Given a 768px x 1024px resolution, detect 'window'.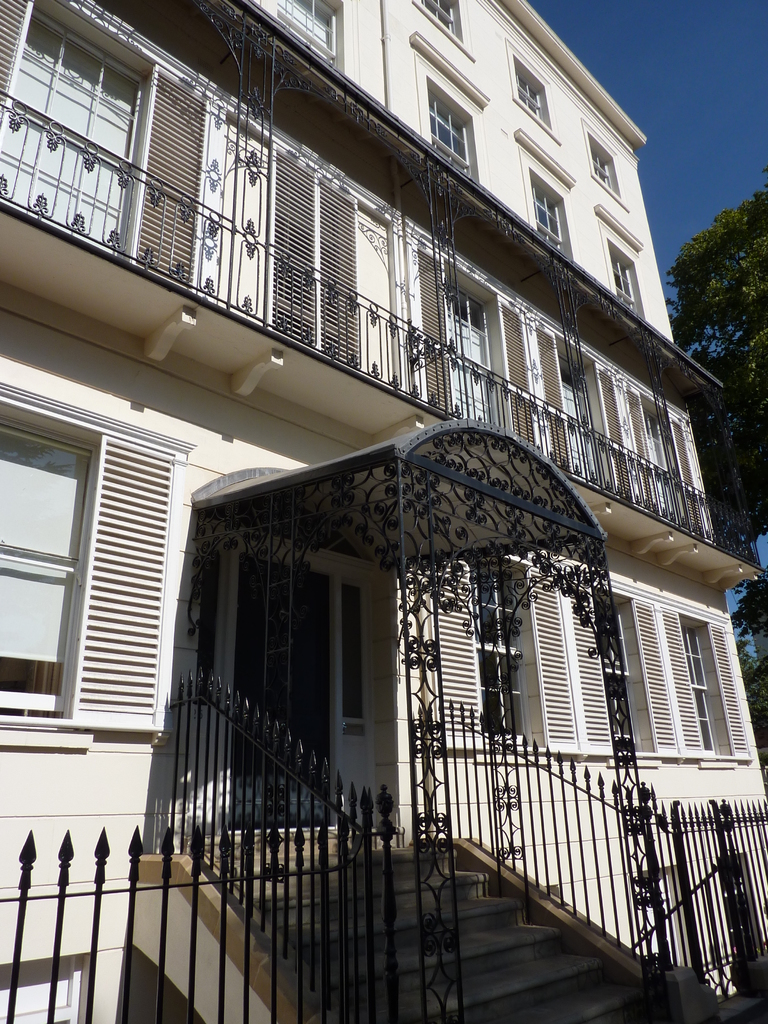
box=[623, 573, 740, 786].
